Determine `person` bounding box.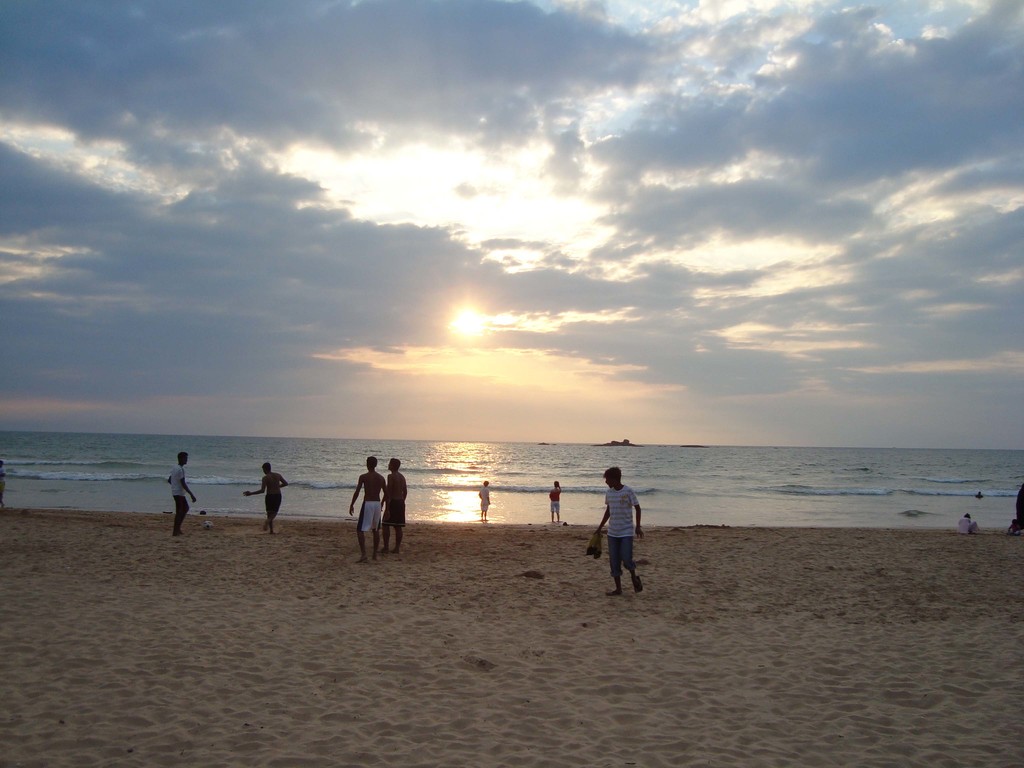
Determined: x1=957 y1=513 x2=980 y2=534.
